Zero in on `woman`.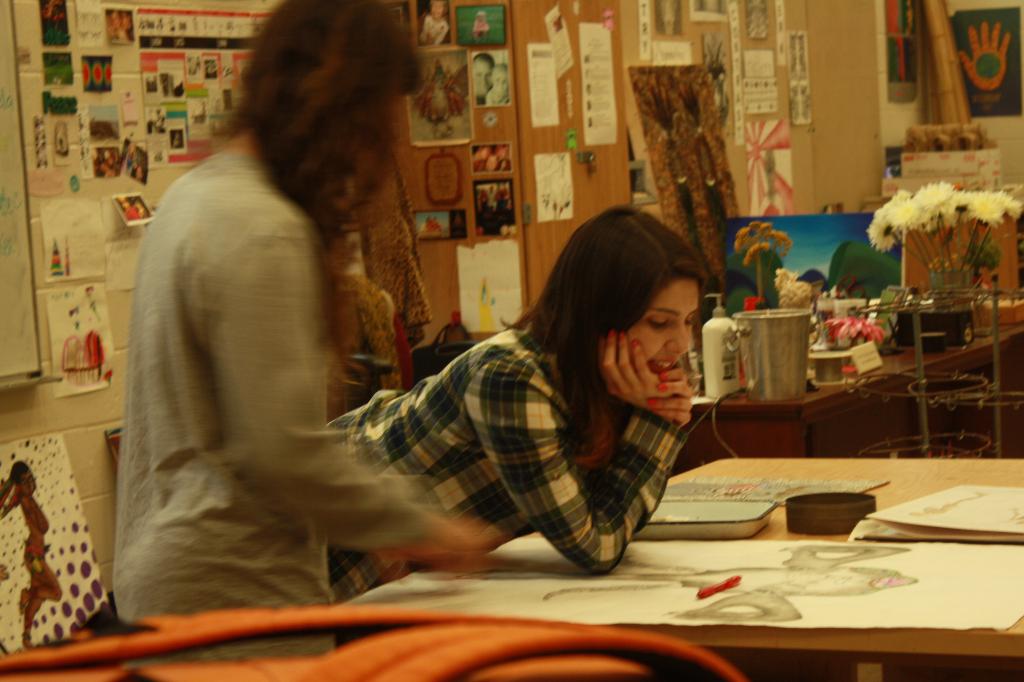
Zeroed in: detection(110, 0, 504, 665).
